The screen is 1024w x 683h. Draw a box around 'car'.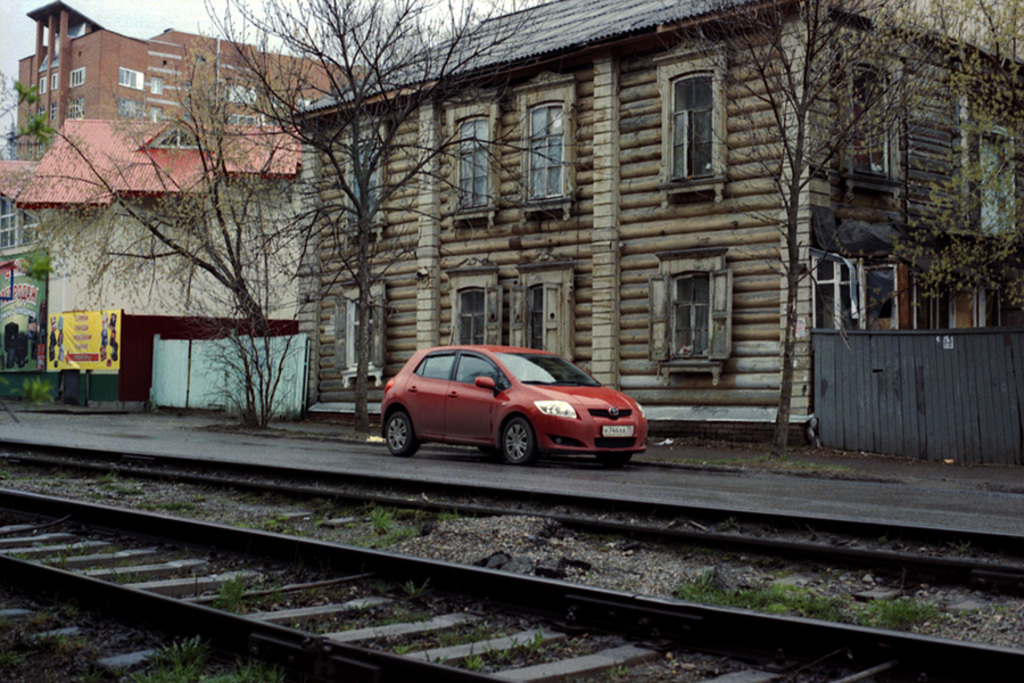
{"x1": 381, "y1": 331, "x2": 649, "y2": 466}.
